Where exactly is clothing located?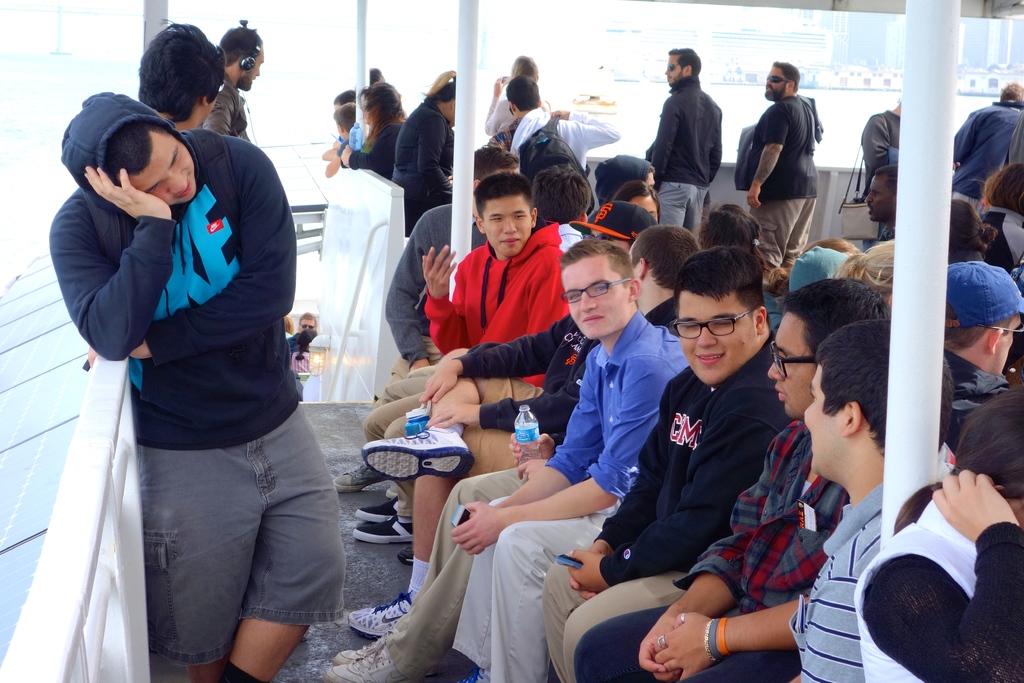
Its bounding box is box(98, 126, 356, 665).
